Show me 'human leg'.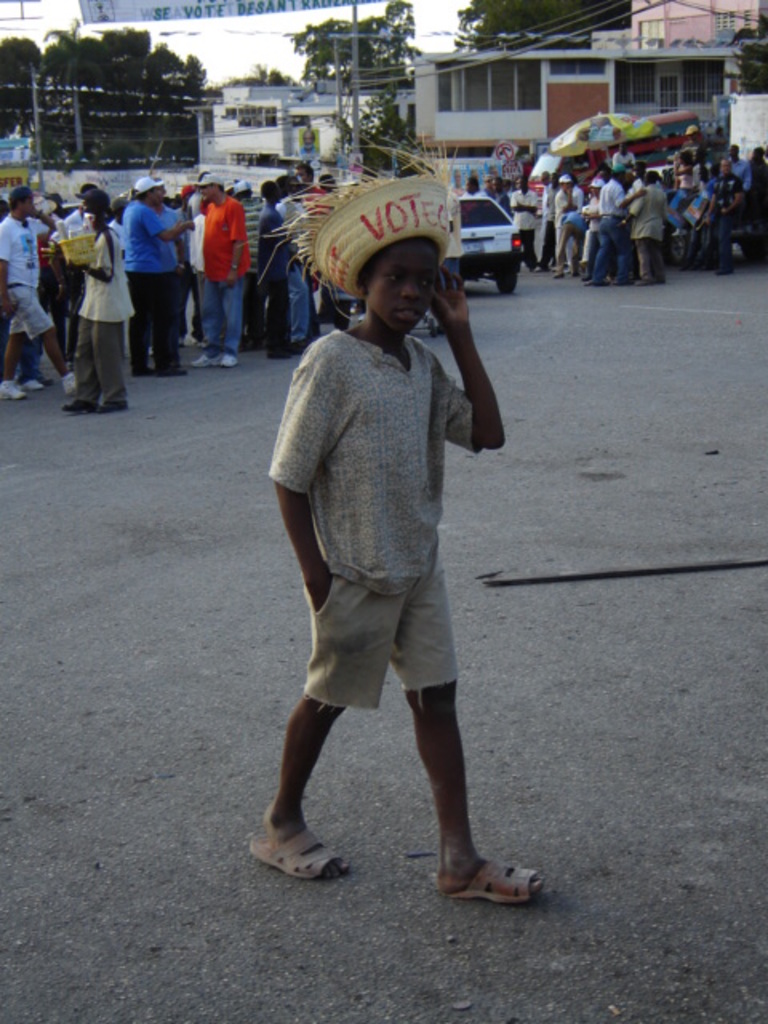
'human leg' is here: <box>397,566,546,910</box>.
